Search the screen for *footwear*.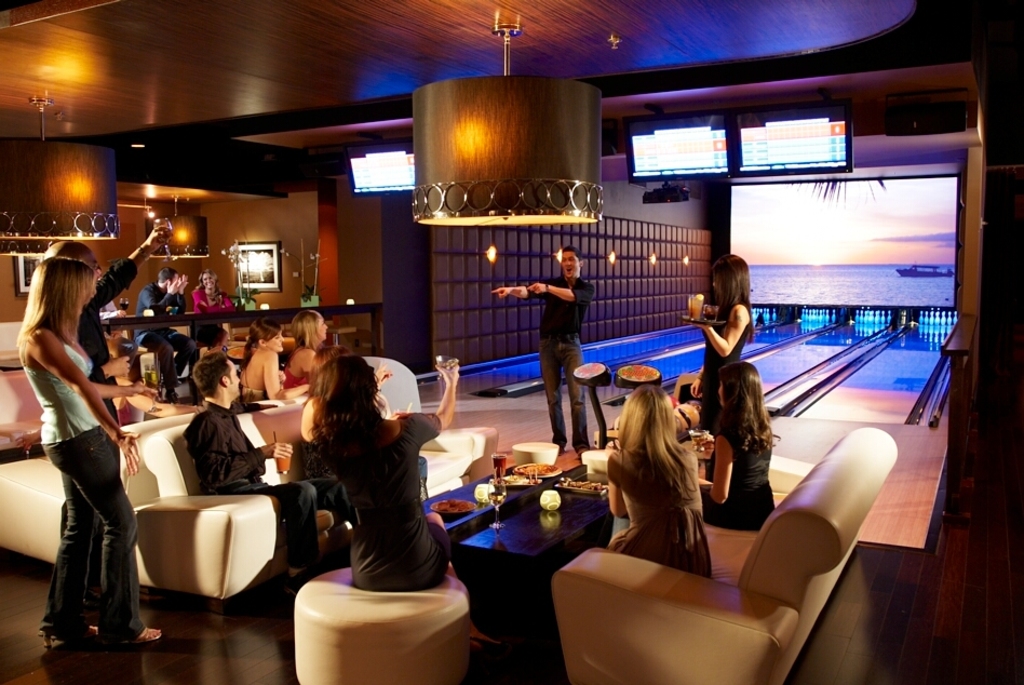
Found at 131, 624, 167, 644.
